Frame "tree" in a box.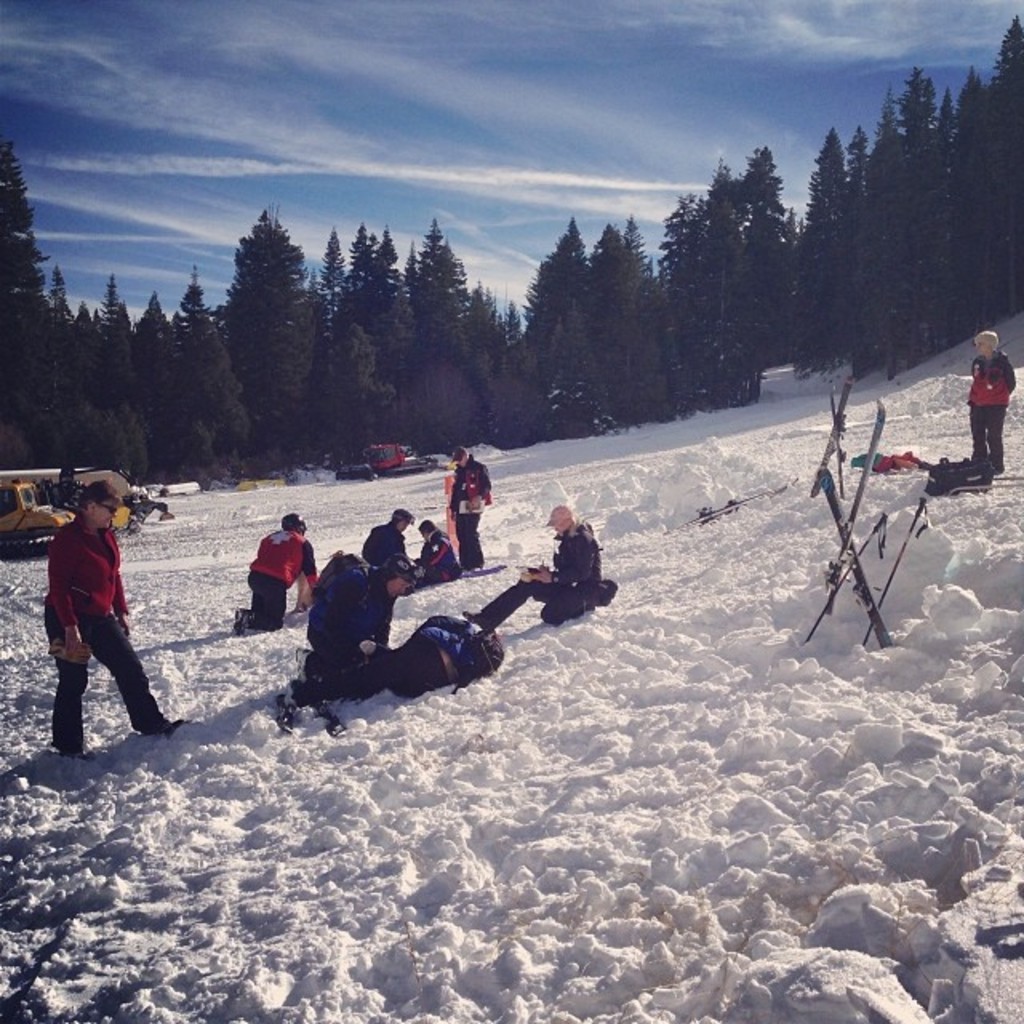
Rect(942, 70, 984, 344).
